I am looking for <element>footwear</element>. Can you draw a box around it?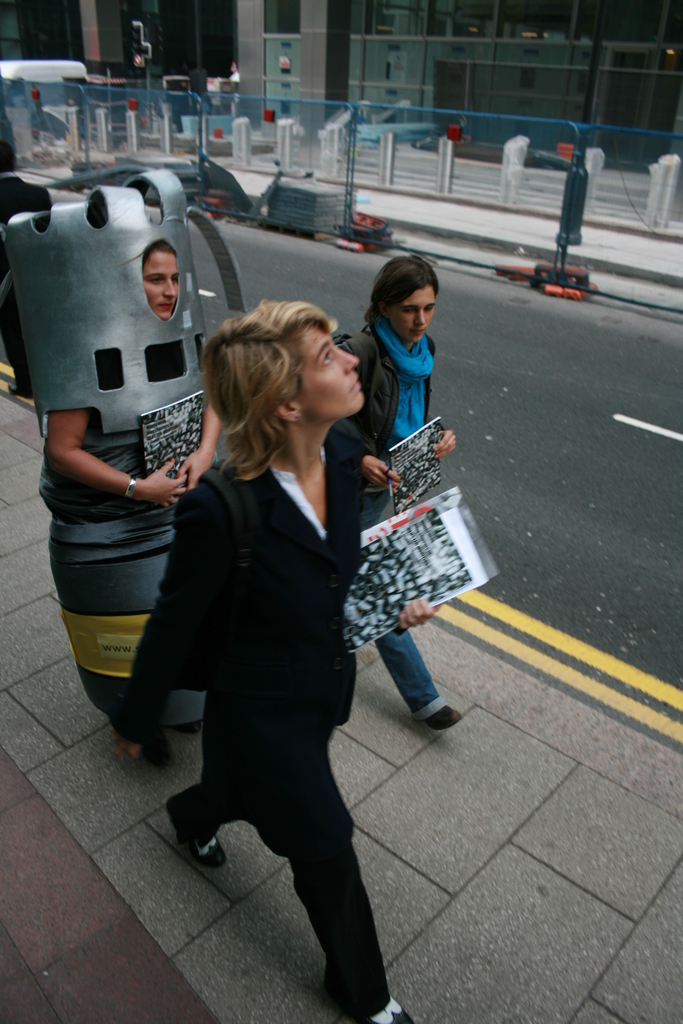
Sure, the bounding box is {"left": 385, "top": 663, "right": 461, "bottom": 739}.
